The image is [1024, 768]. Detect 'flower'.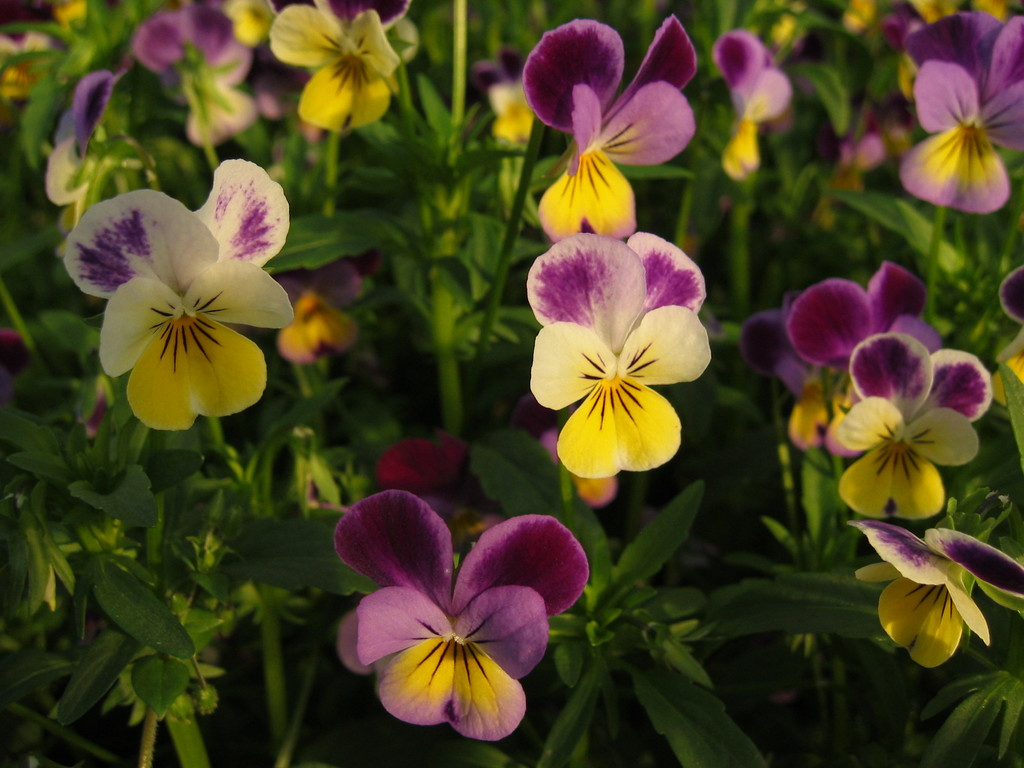
Detection: select_region(912, 12, 1023, 222).
